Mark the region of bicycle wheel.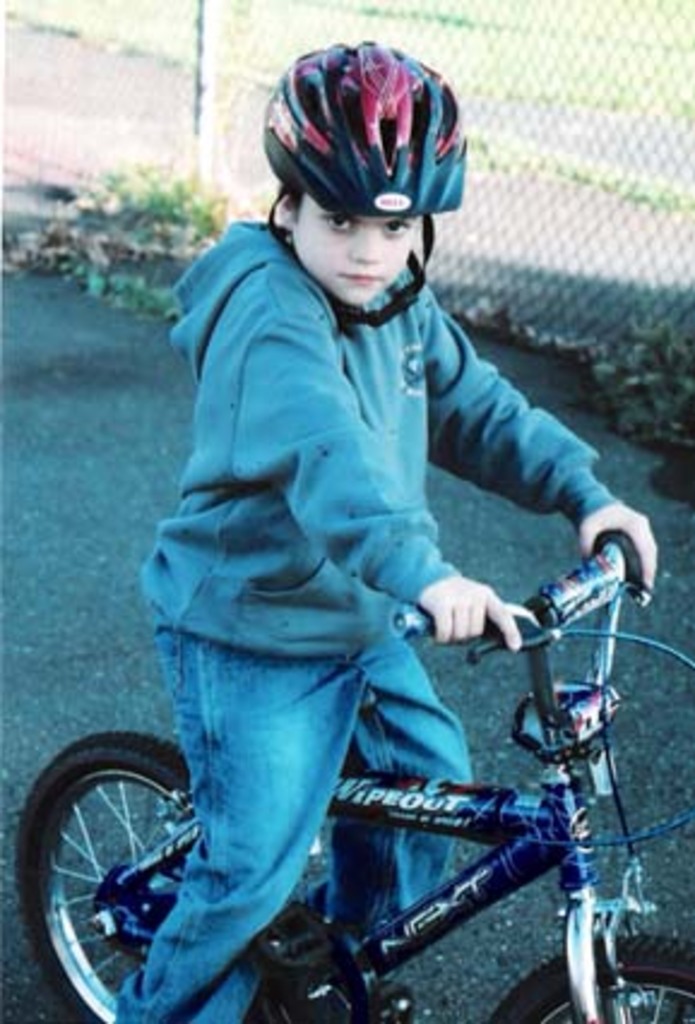
Region: bbox(14, 719, 260, 1017).
